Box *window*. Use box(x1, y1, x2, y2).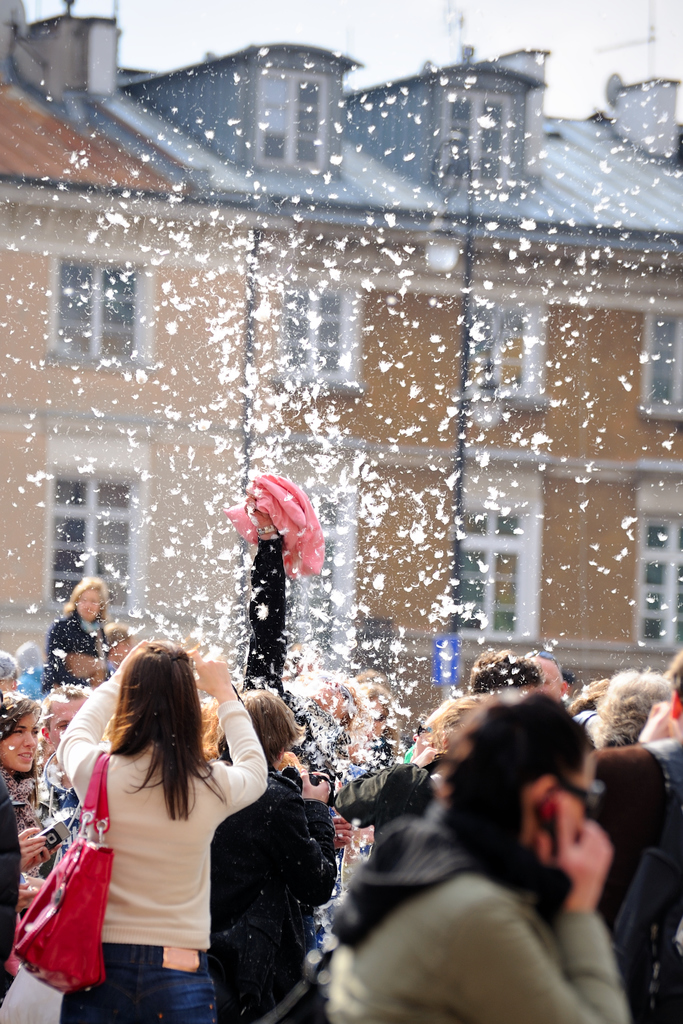
box(642, 308, 682, 419).
